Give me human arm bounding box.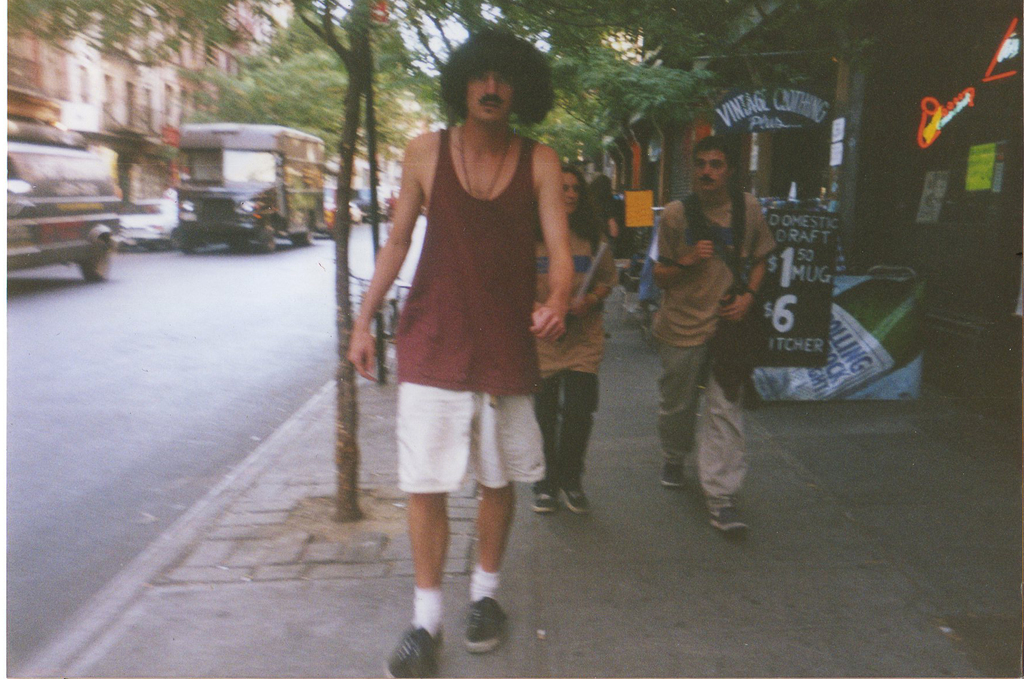
568:237:621:313.
